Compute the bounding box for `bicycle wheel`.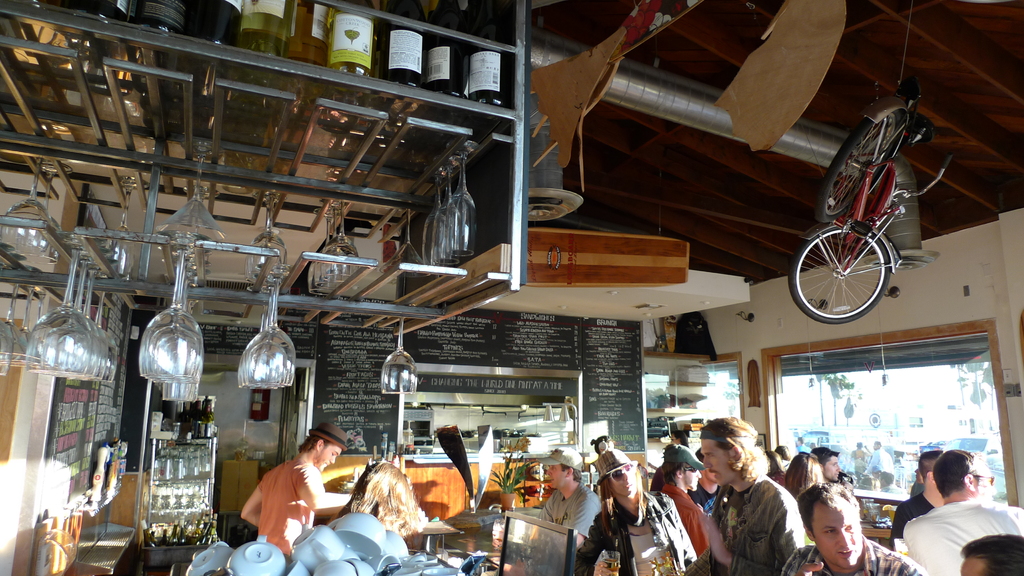
crop(801, 211, 899, 322).
